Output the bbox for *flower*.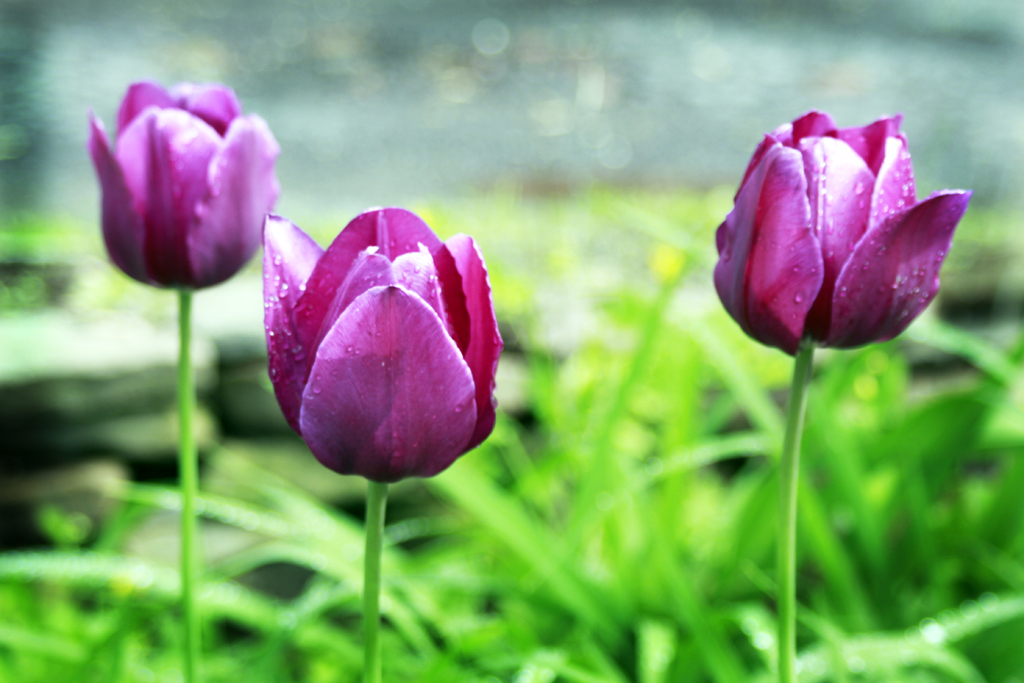
[255,206,509,488].
